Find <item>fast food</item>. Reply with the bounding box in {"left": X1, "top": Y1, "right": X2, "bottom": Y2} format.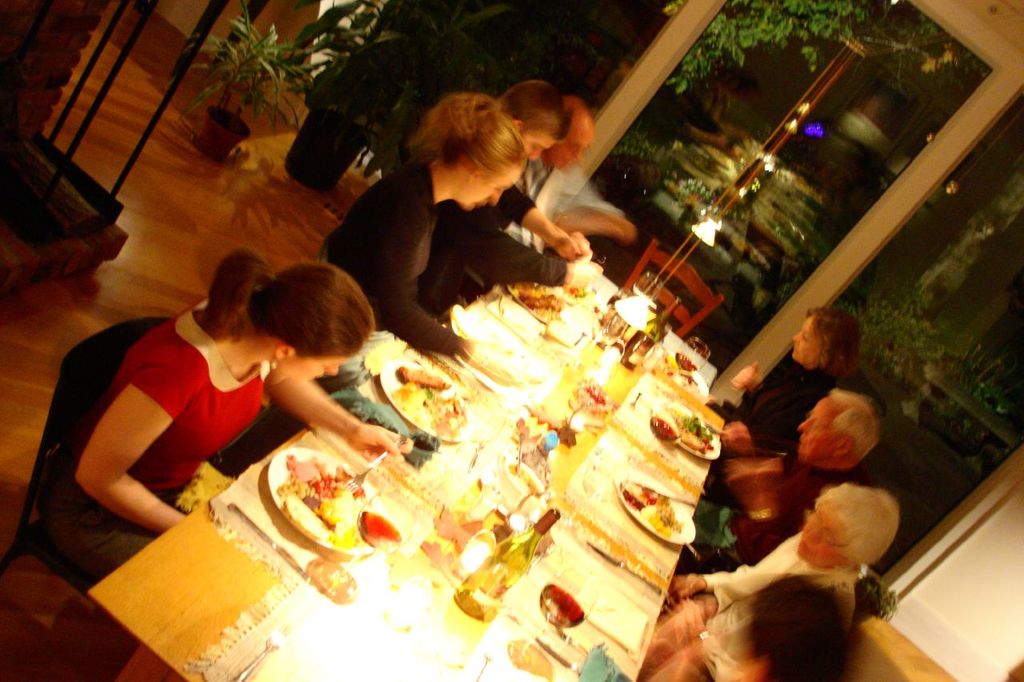
{"left": 670, "top": 415, "right": 715, "bottom": 459}.
